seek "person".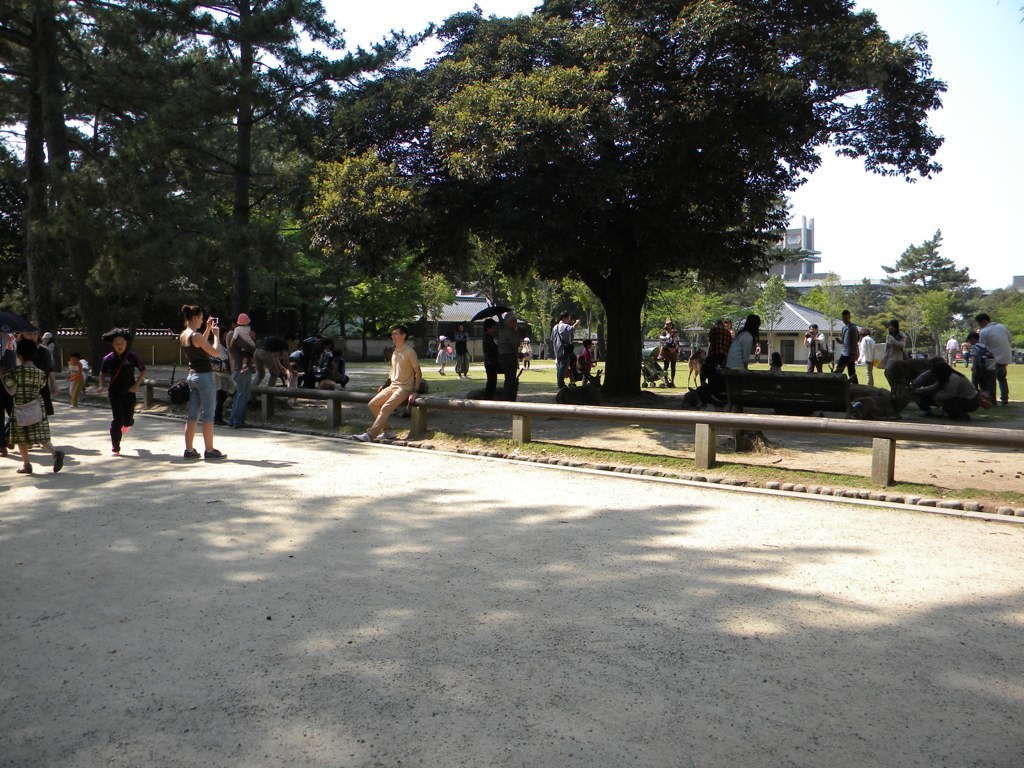
bbox=(496, 309, 521, 400).
